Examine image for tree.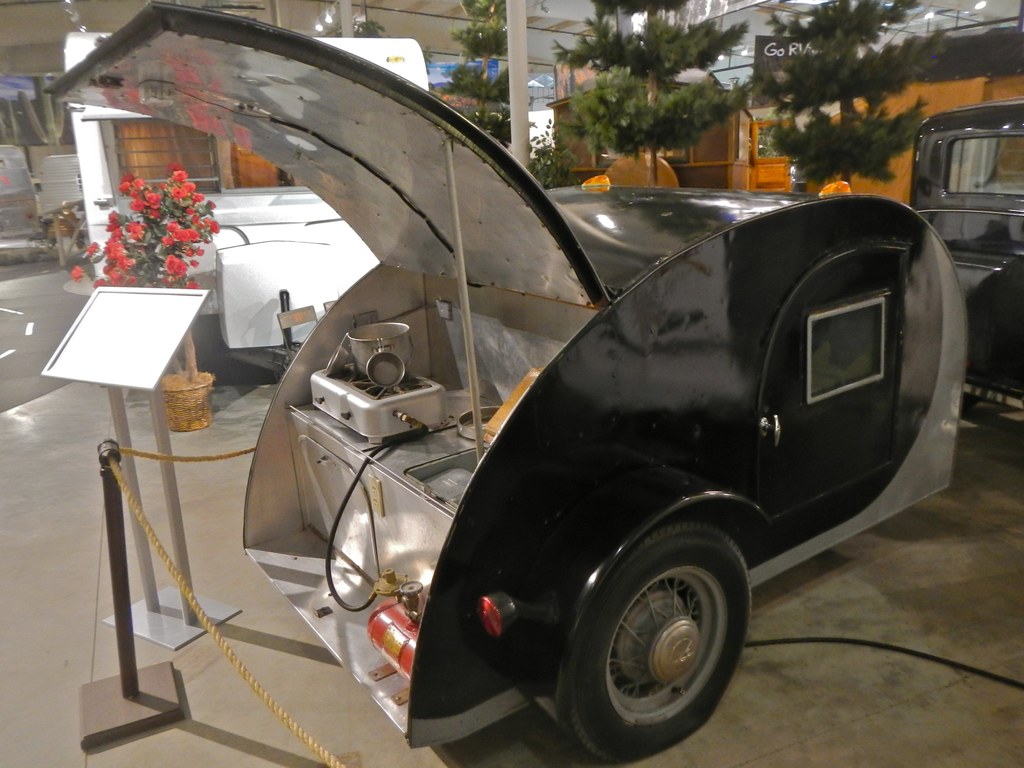
Examination result: 440,0,518,140.
